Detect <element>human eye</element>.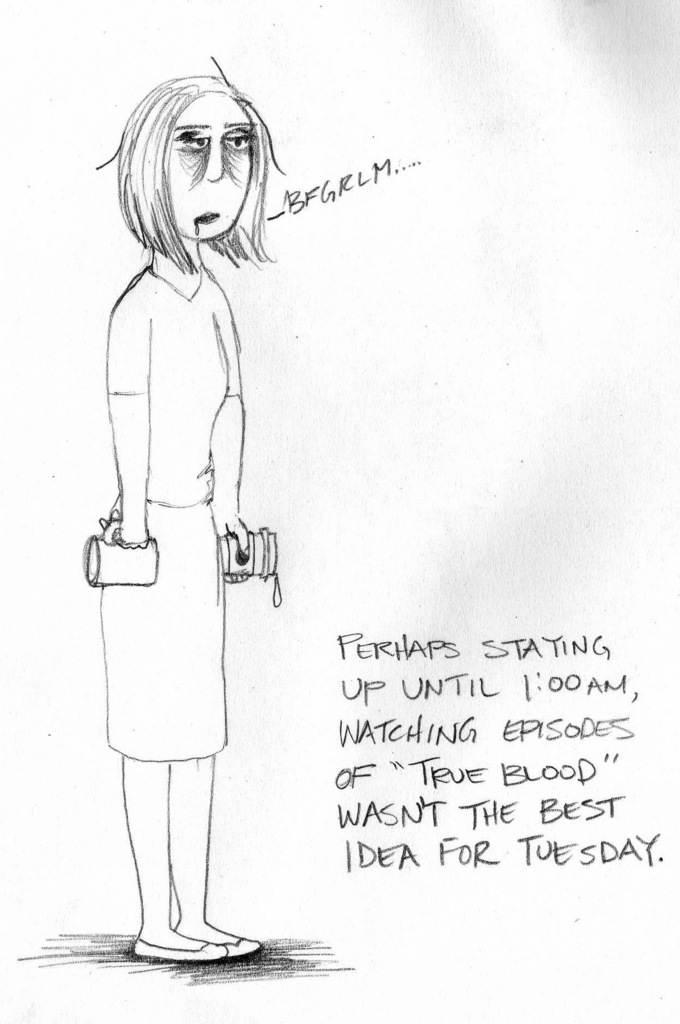
Detected at 229:123:253:156.
